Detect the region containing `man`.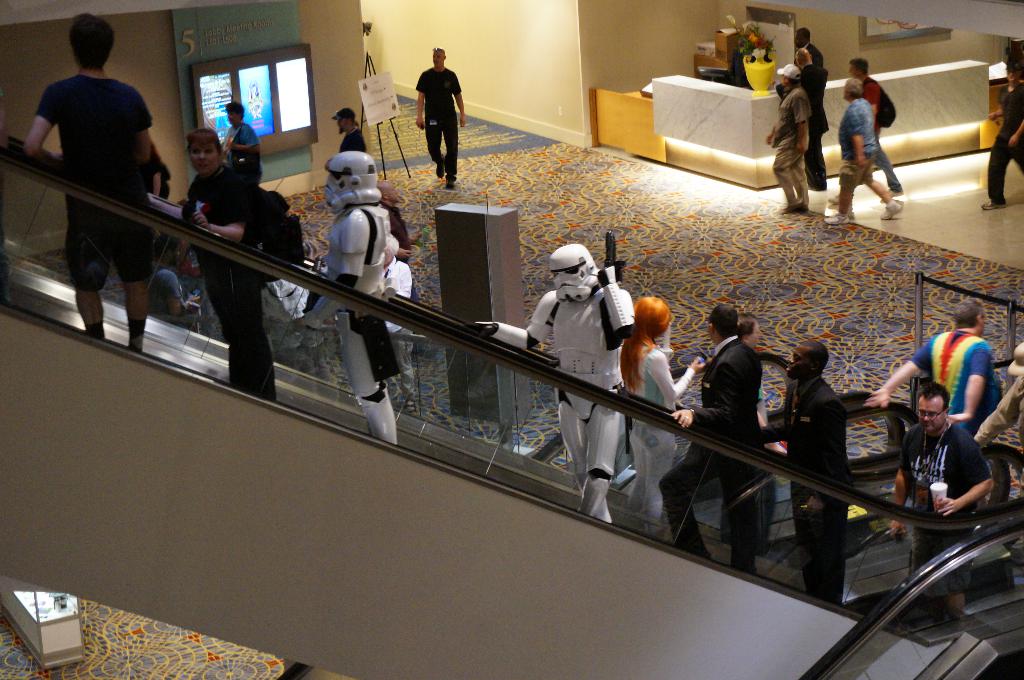
Rect(412, 43, 465, 181).
